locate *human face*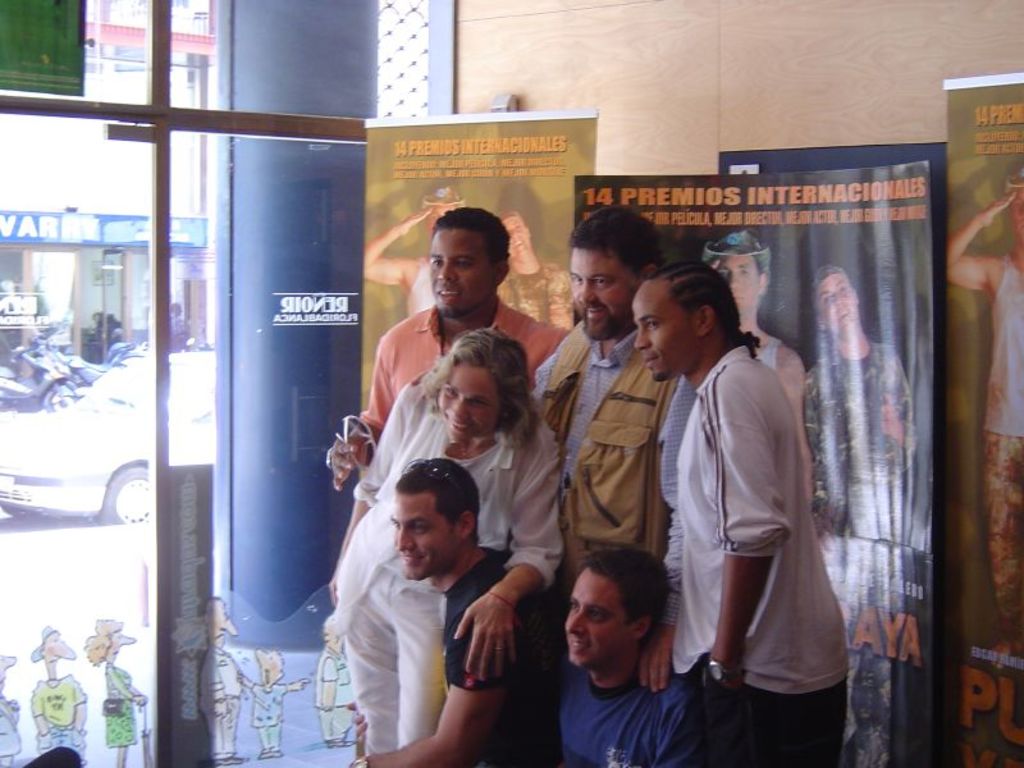
562/568/634/669
